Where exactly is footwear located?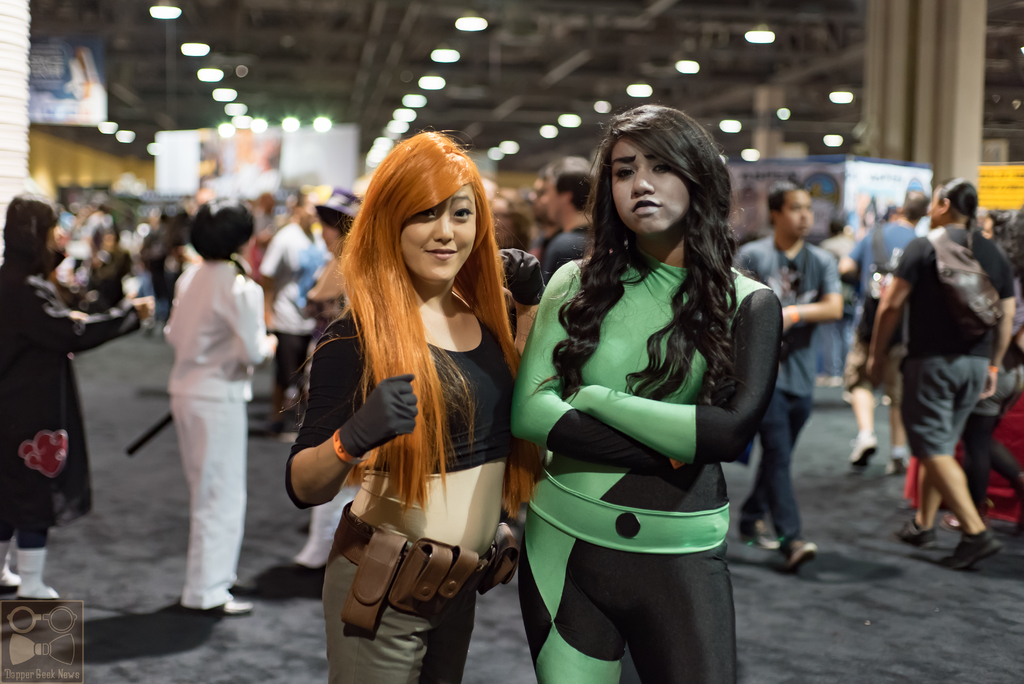
Its bounding box is <region>887, 444, 902, 473</region>.
